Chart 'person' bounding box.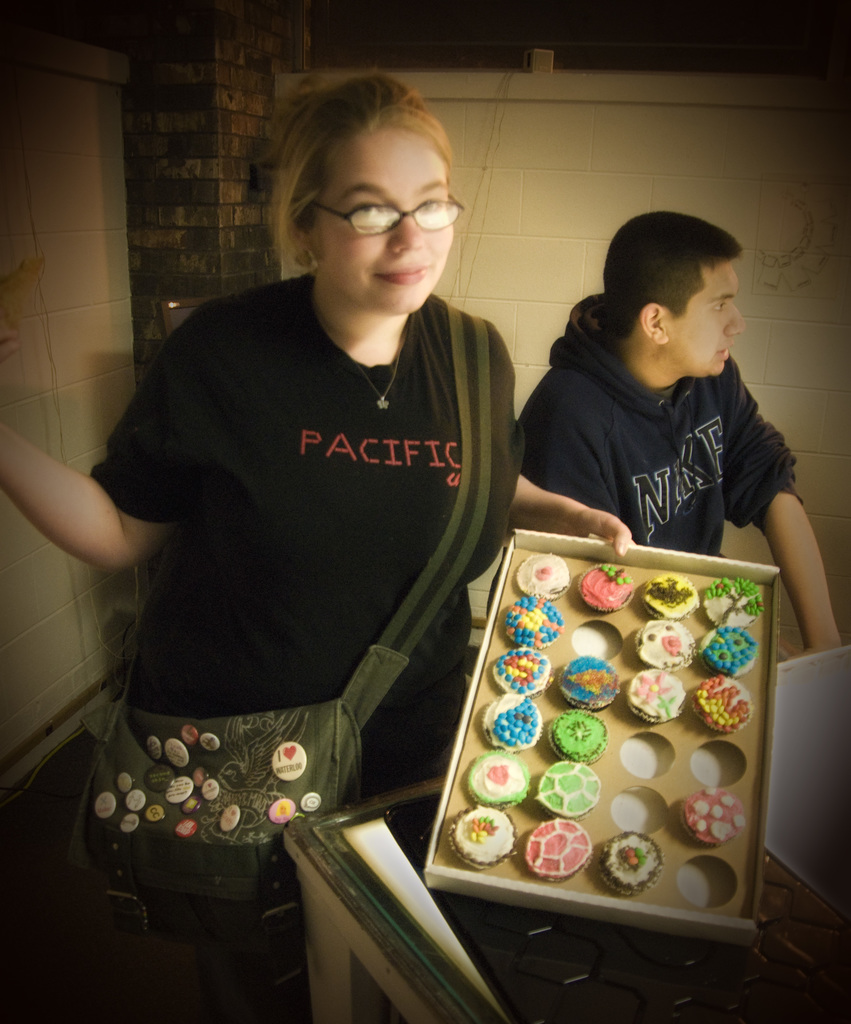
Charted: (73,49,543,953).
